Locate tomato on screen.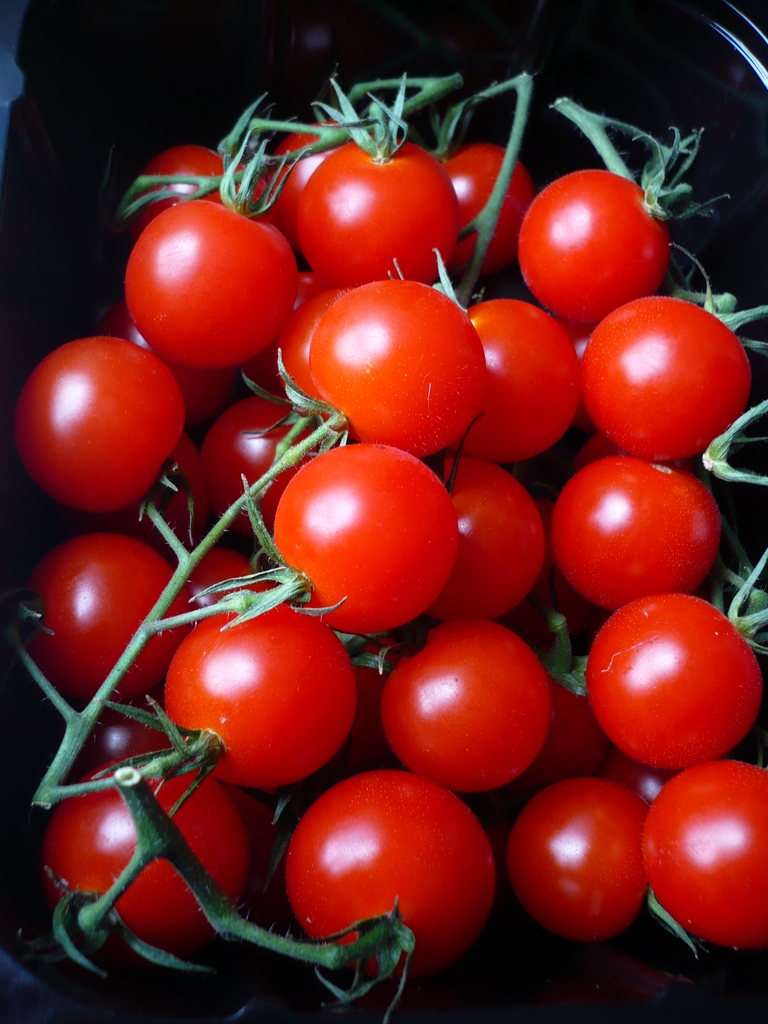
On screen at <region>508, 770, 656, 931</region>.
